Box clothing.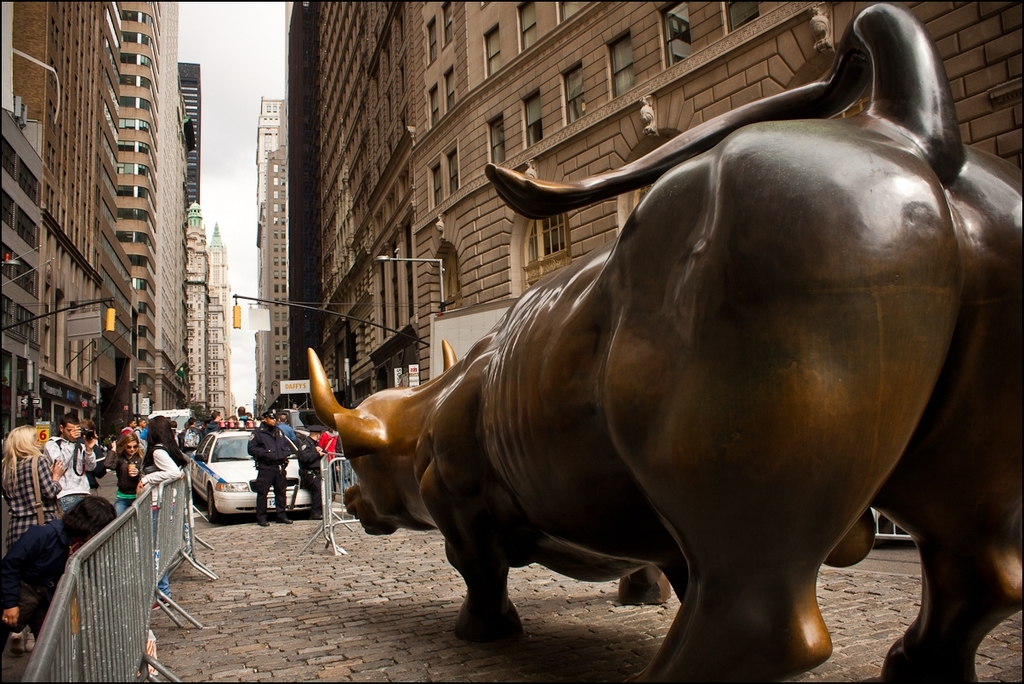
x1=247 y1=421 x2=293 y2=514.
